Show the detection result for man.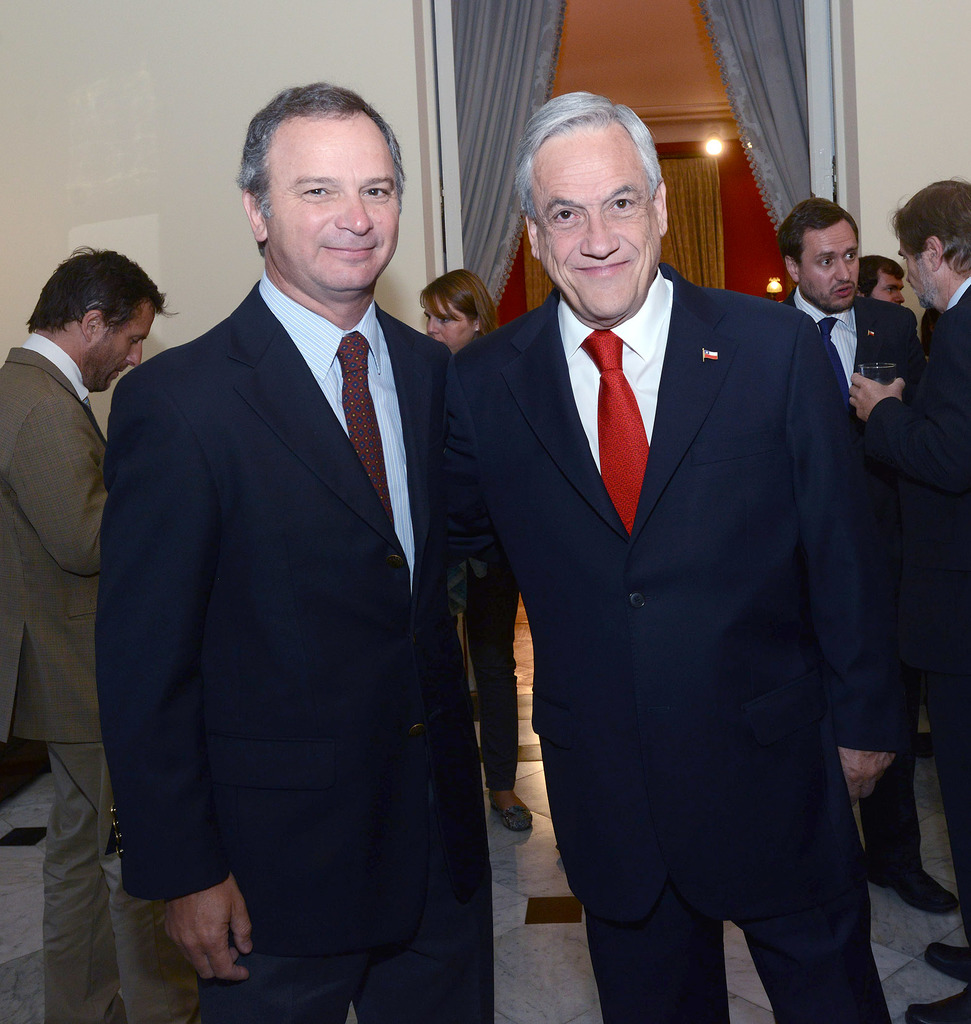
select_region(787, 185, 931, 393).
